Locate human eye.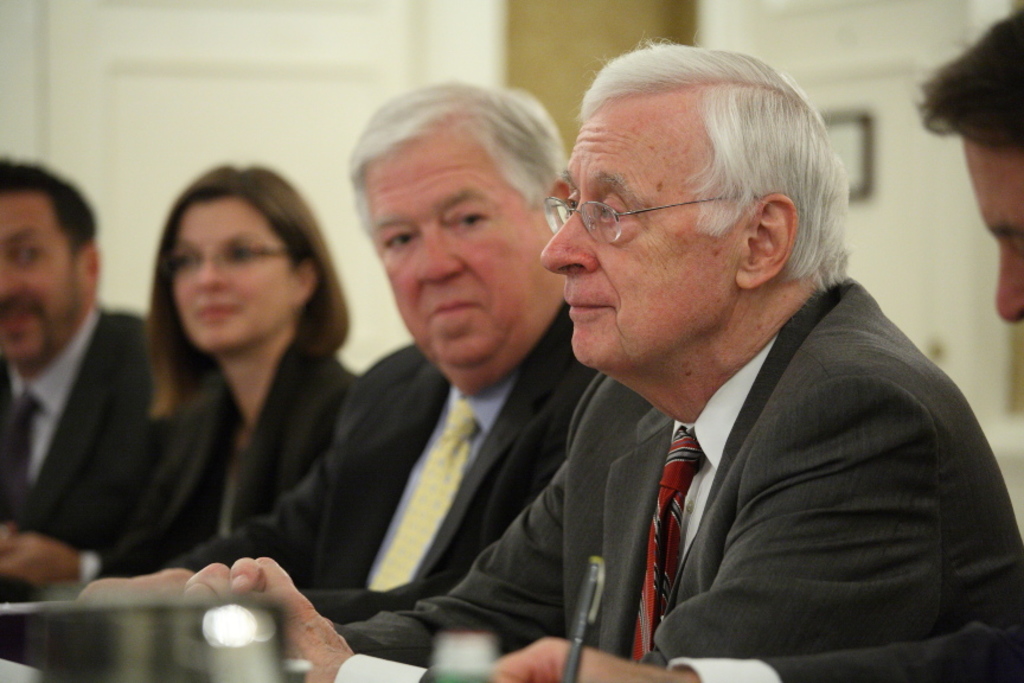
Bounding box: BBox(595, 197, 638, 231).
